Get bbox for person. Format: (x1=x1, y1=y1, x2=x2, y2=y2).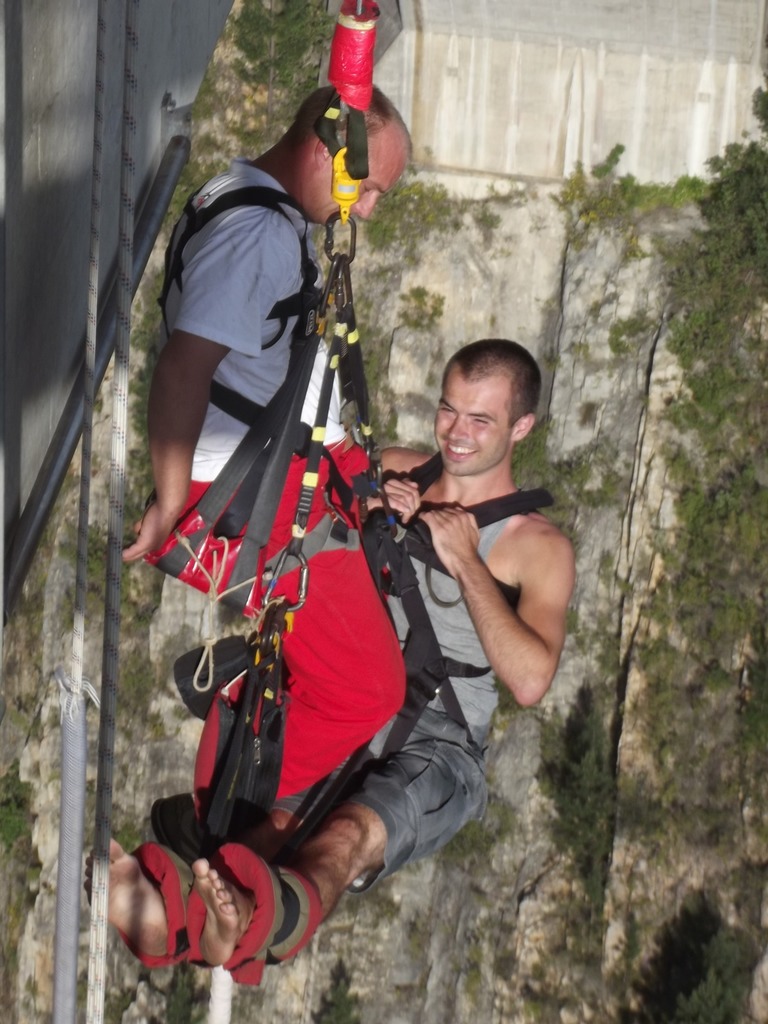
(x1=86, y1=335, x2=575, y2=984).
